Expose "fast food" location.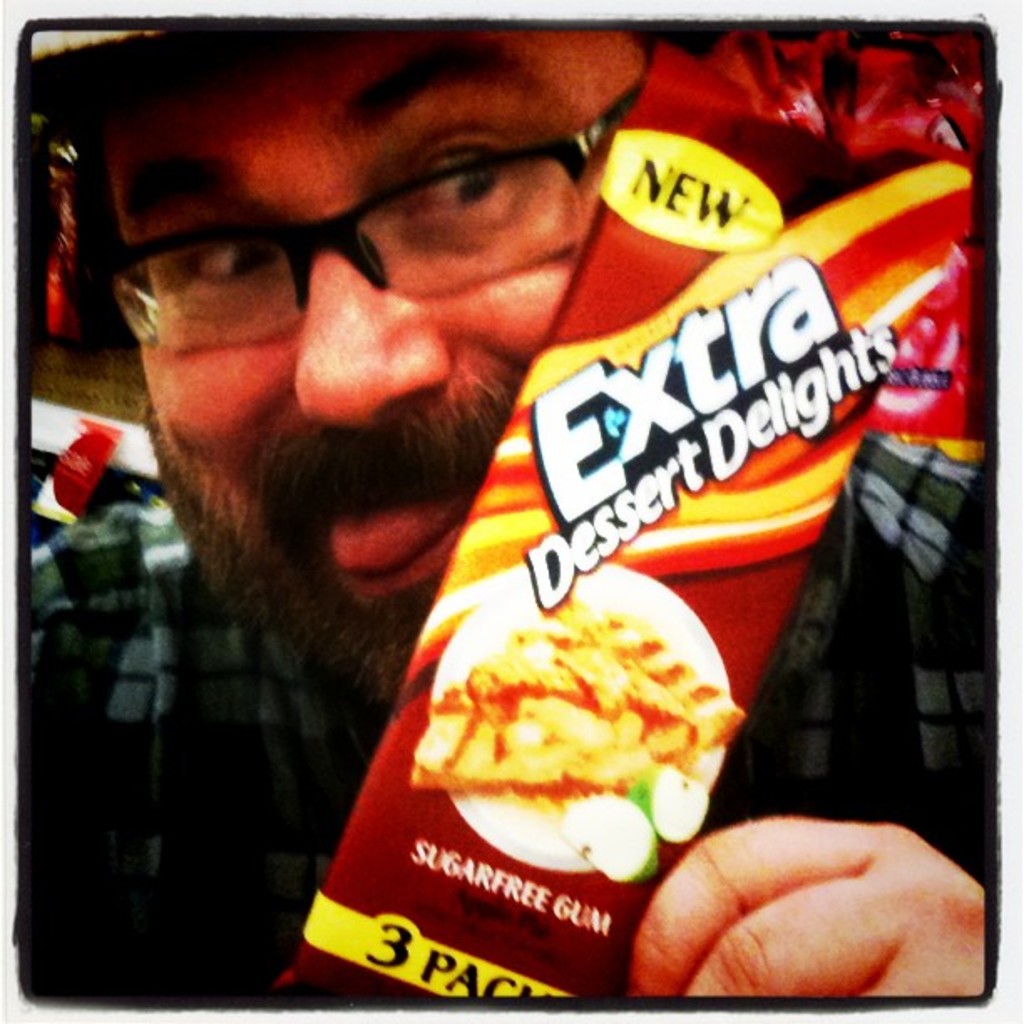
Exposed at 358,557,761,885.
